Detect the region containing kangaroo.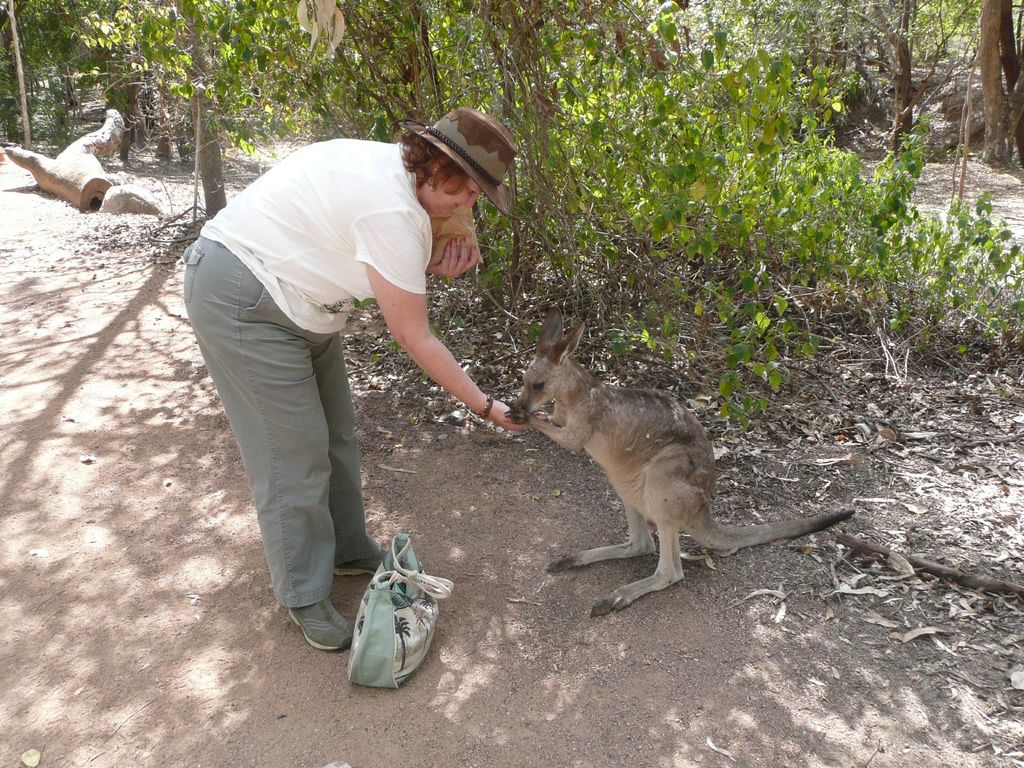
506:311:858:617.
